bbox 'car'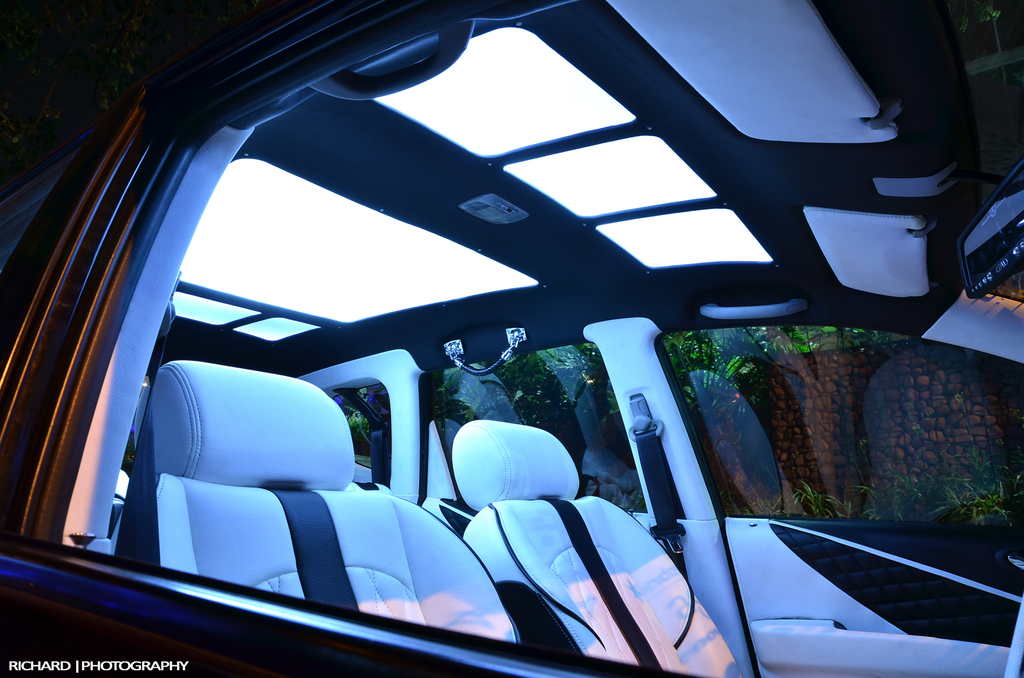
x1=0 y1=0 x2=1023 y2=677
